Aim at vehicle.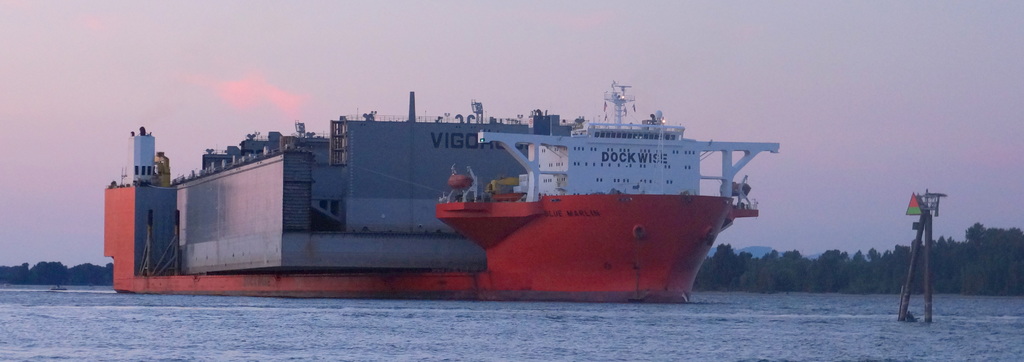
Aimed at [96,109,751,293].
